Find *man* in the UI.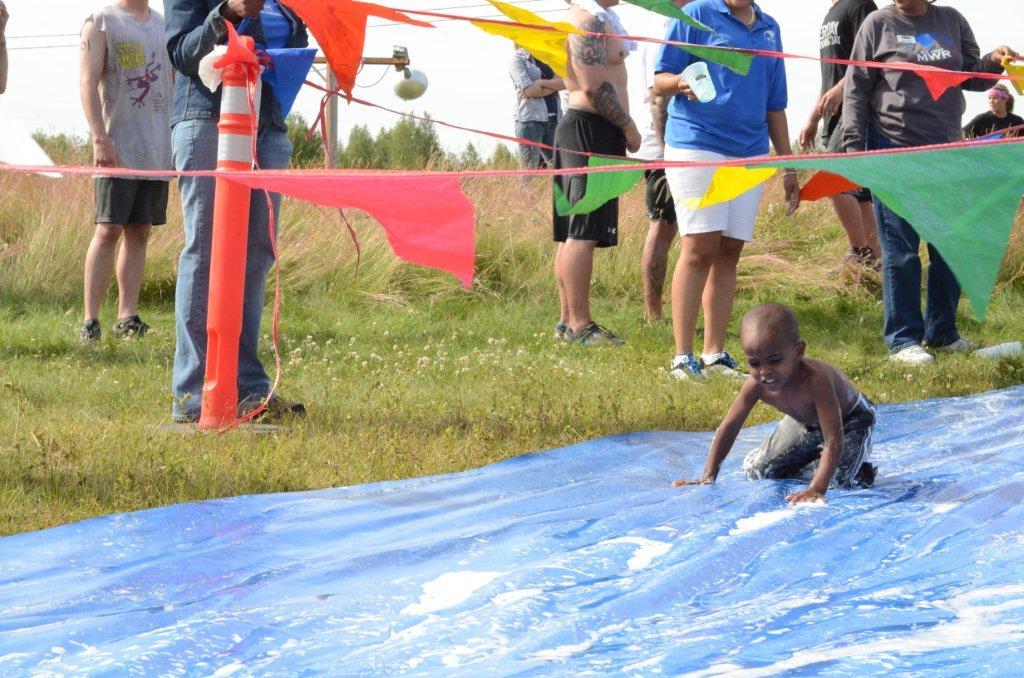
UI element at [793, 0, 887, 267].
